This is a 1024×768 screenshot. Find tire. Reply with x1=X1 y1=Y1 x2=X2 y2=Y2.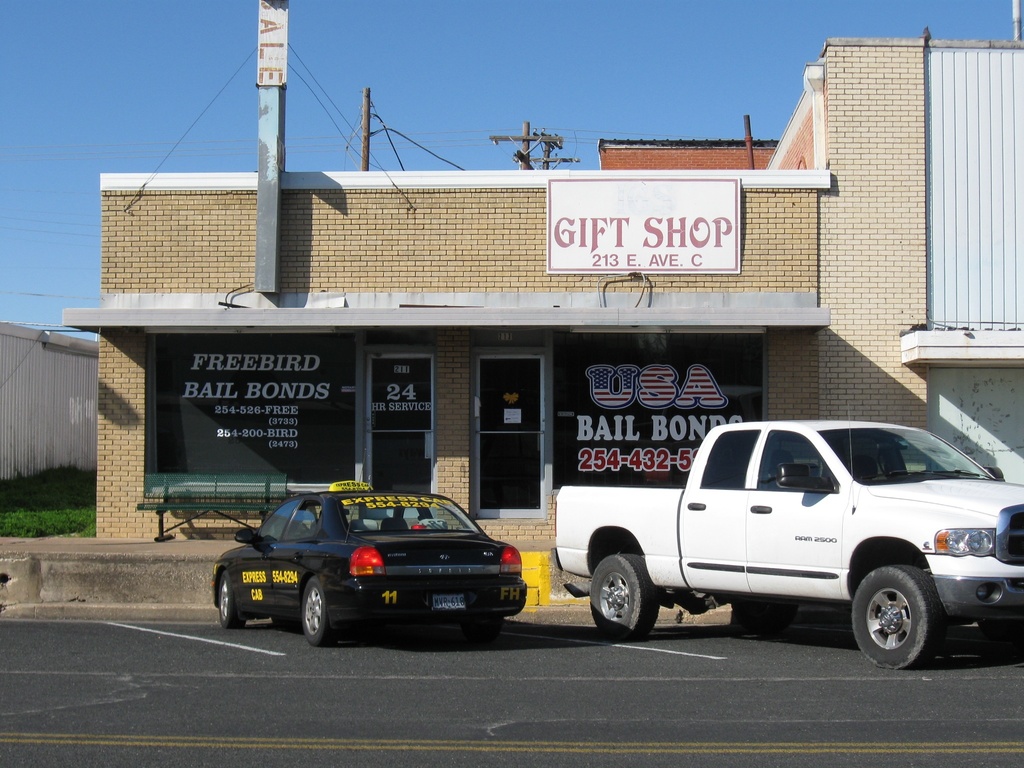
x1=734 y1=601 x2=797 y2=628.
